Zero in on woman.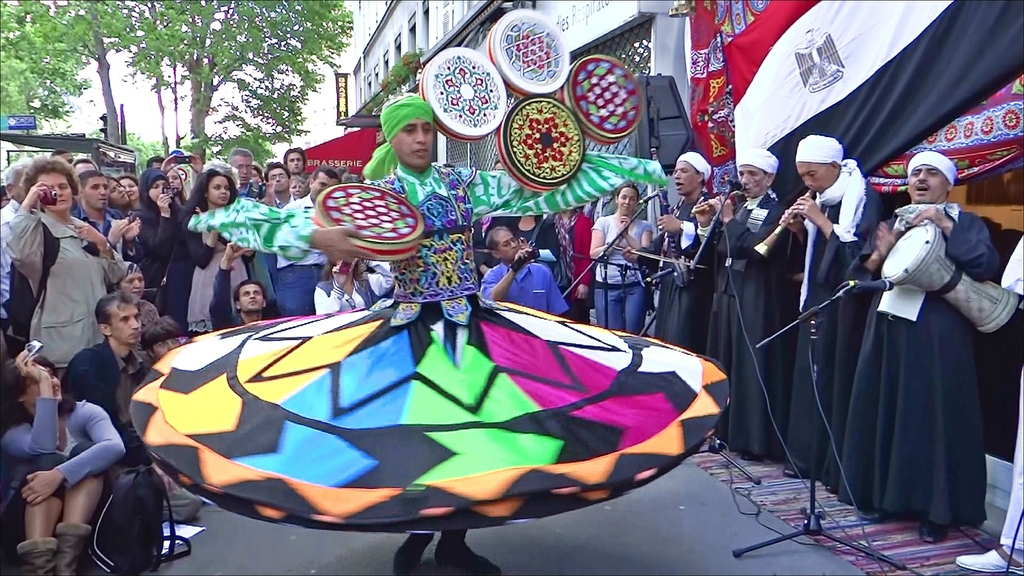
Zeroed in: l=107, t=175, r=142, b=273.
